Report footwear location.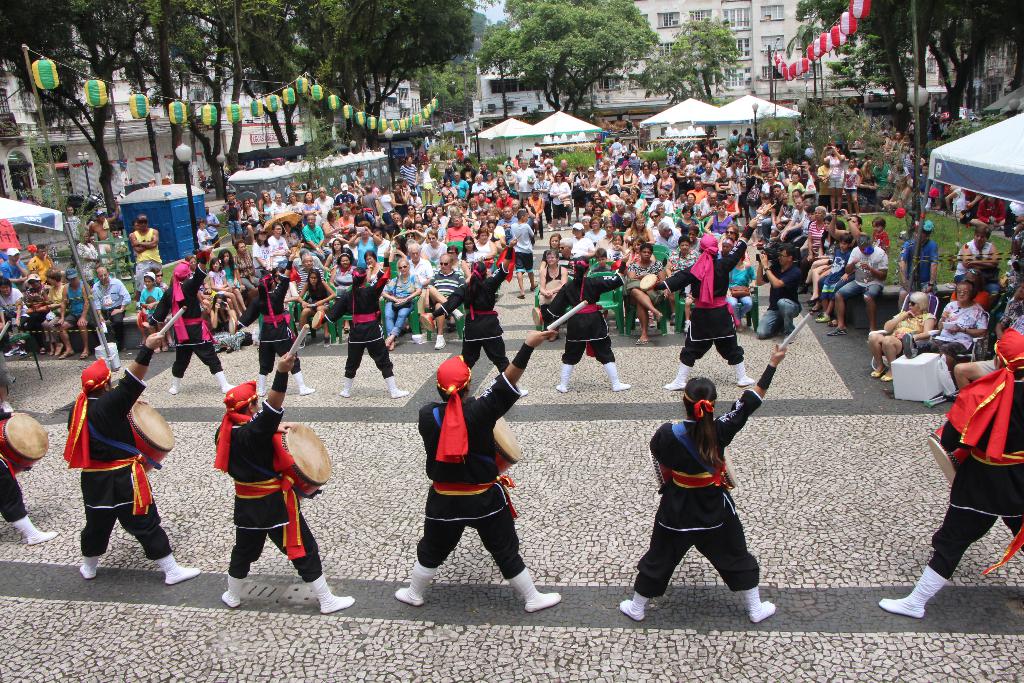
Report: {"left": 58, "top": 353, "right": 72, "bottom": 363}.
